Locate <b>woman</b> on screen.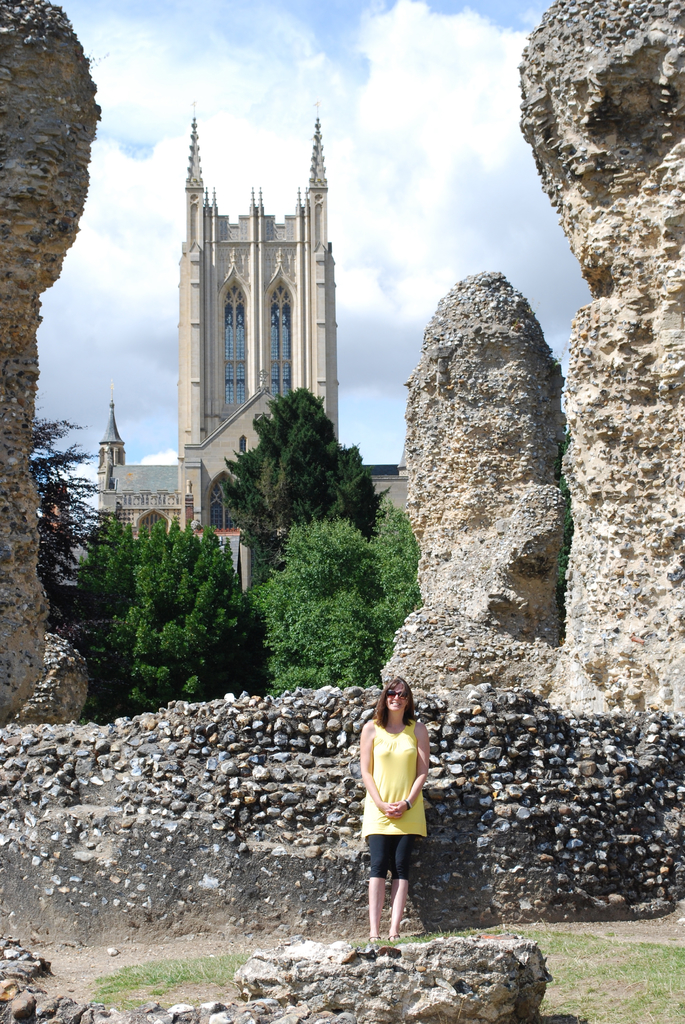
On screen at box(345, 681, 451, 918).
